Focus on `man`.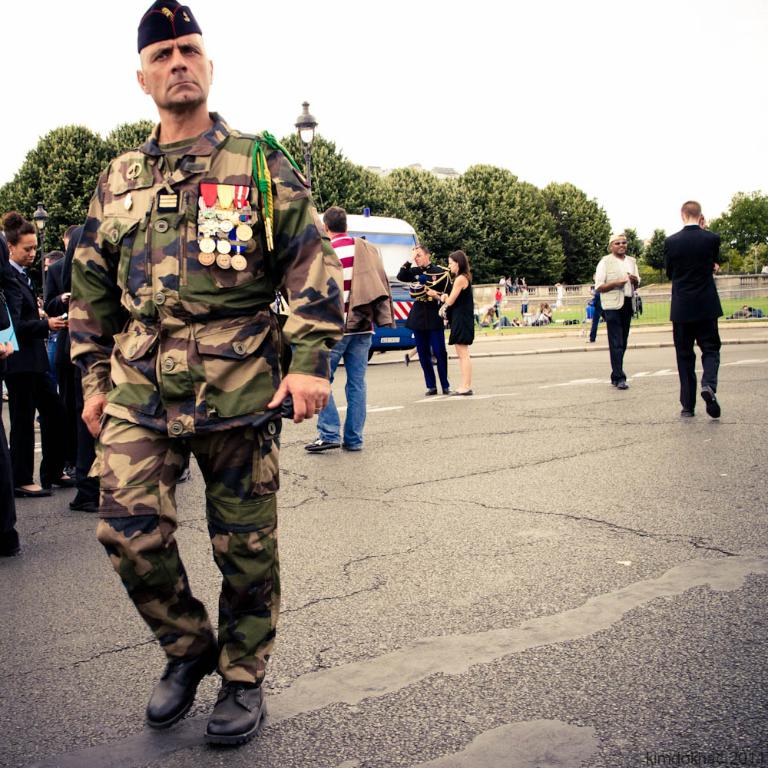
Focused at [x1=57, y1=2, x2=347, y2=745].
